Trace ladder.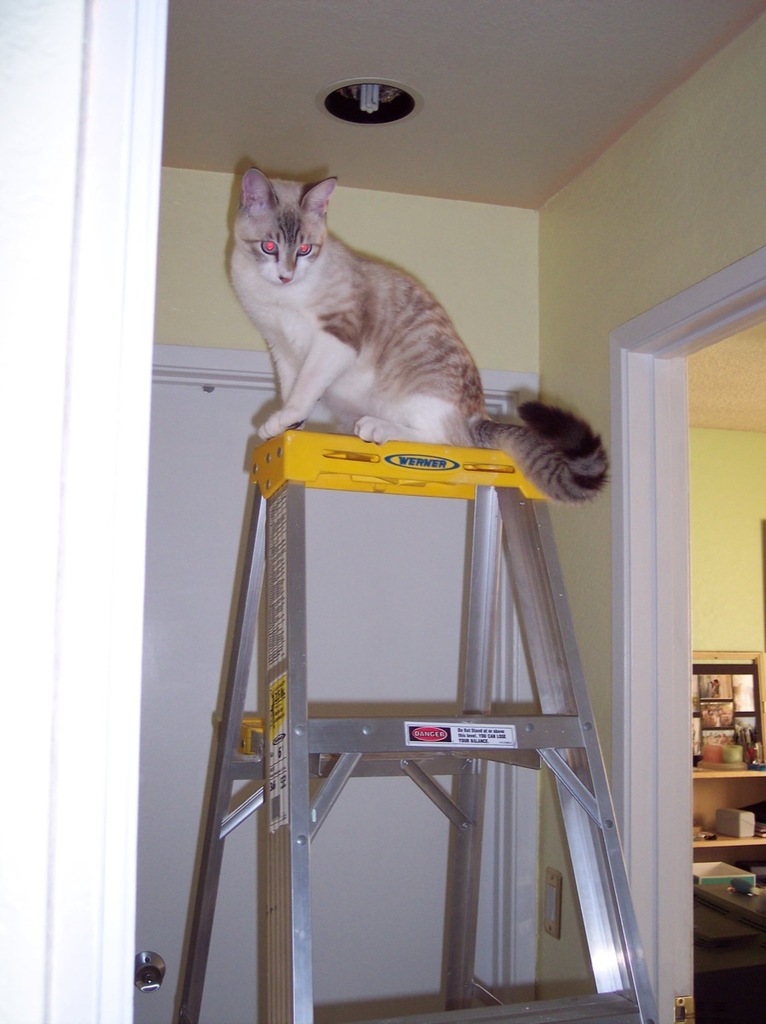
Traced to bbox(167, 439, 658, 1023).
